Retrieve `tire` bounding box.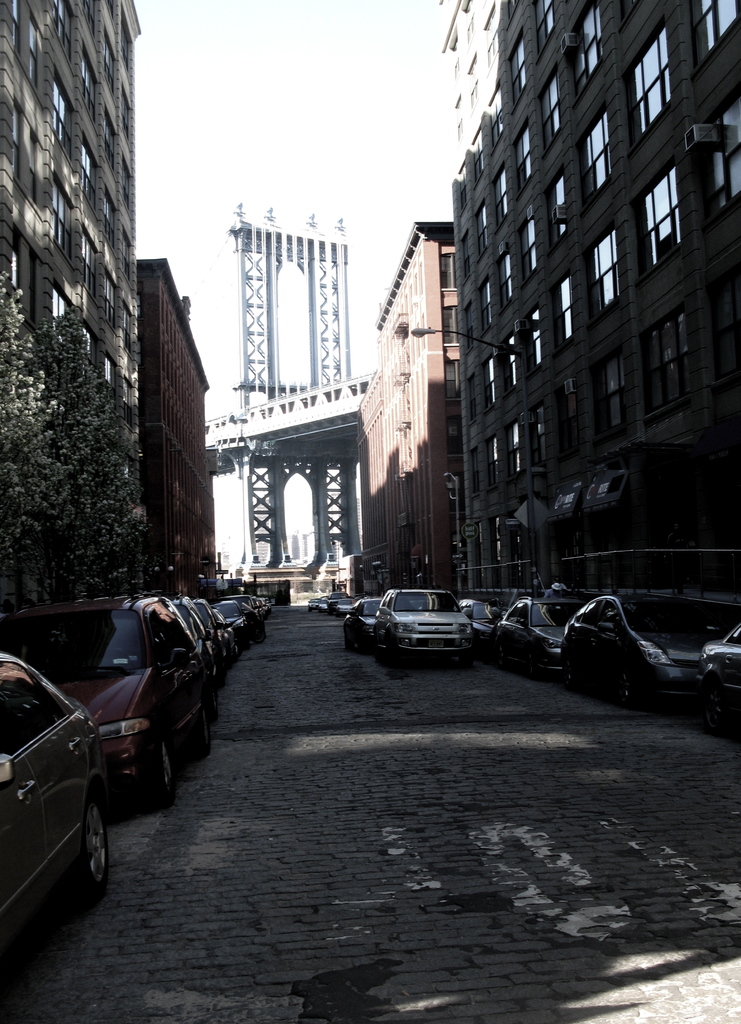
Bounding box: l=615, t=662, r=639, b=707.
